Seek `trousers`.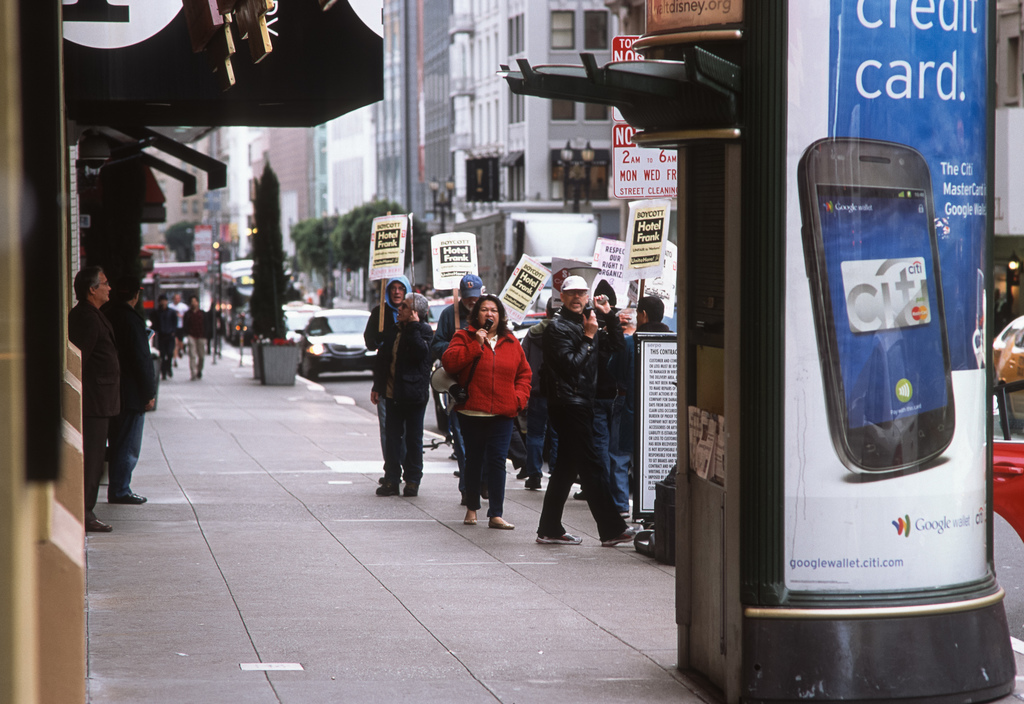
pyautogui.locateOnScreen(379, 382, 430, 481).
